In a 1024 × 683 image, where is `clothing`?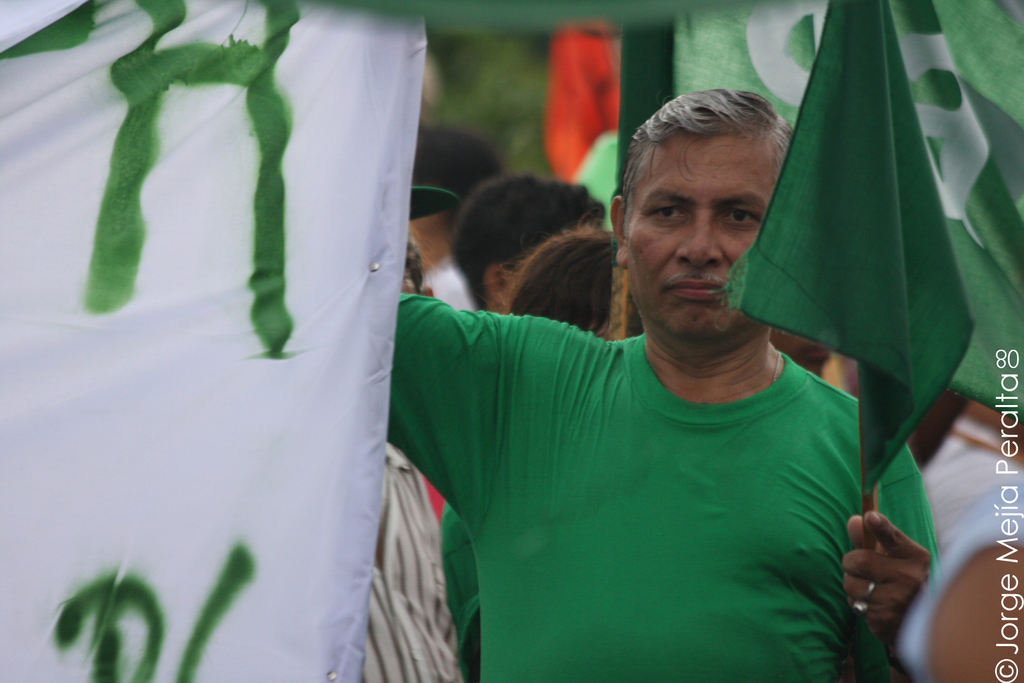
bbox=[386, 290, 943, 682].
